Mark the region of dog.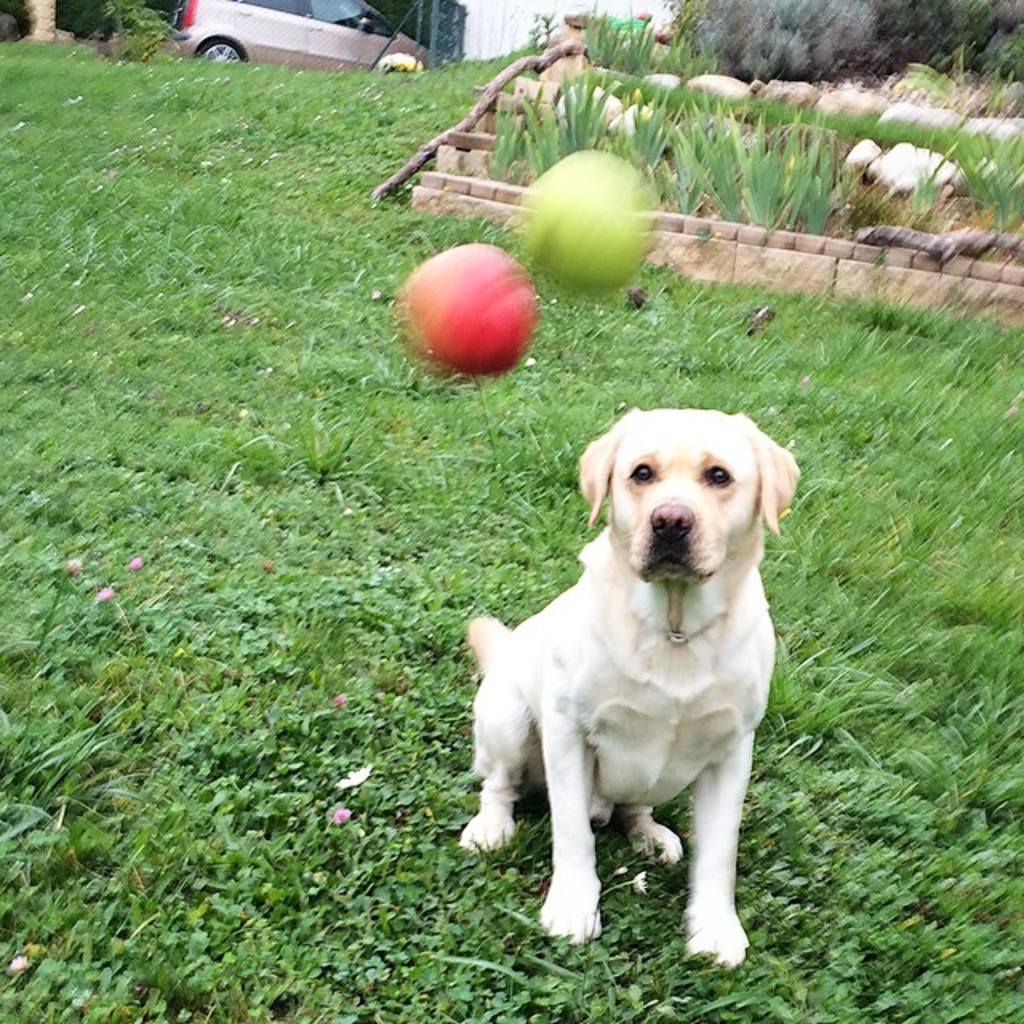
Region: 464 406 805 968.
